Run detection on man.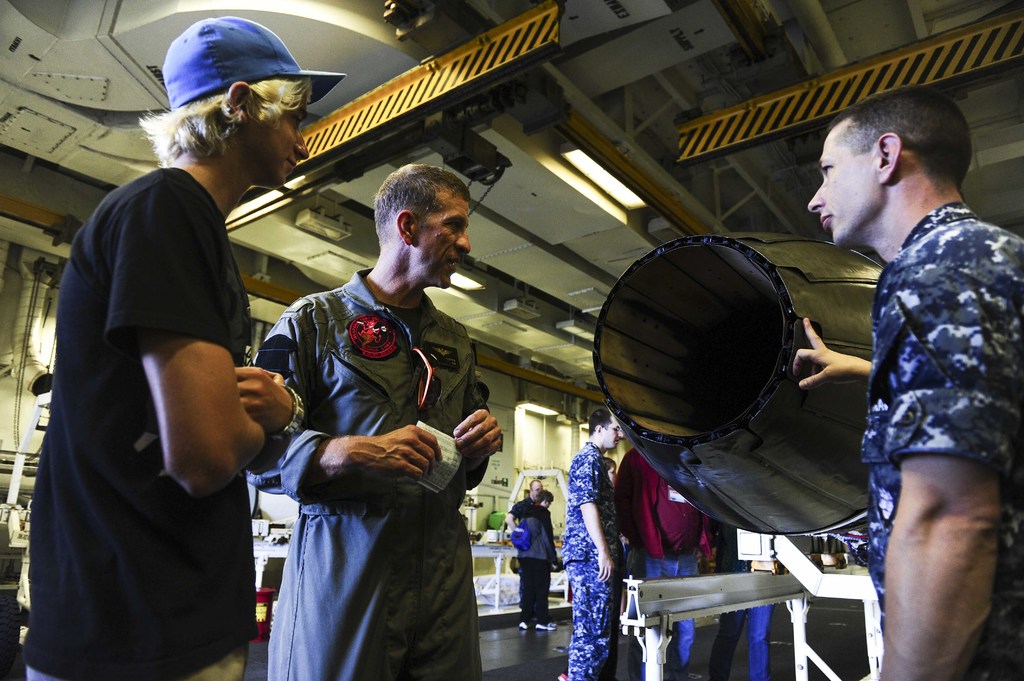
Result: [left=20, top=15, right=346, bottom=680].
